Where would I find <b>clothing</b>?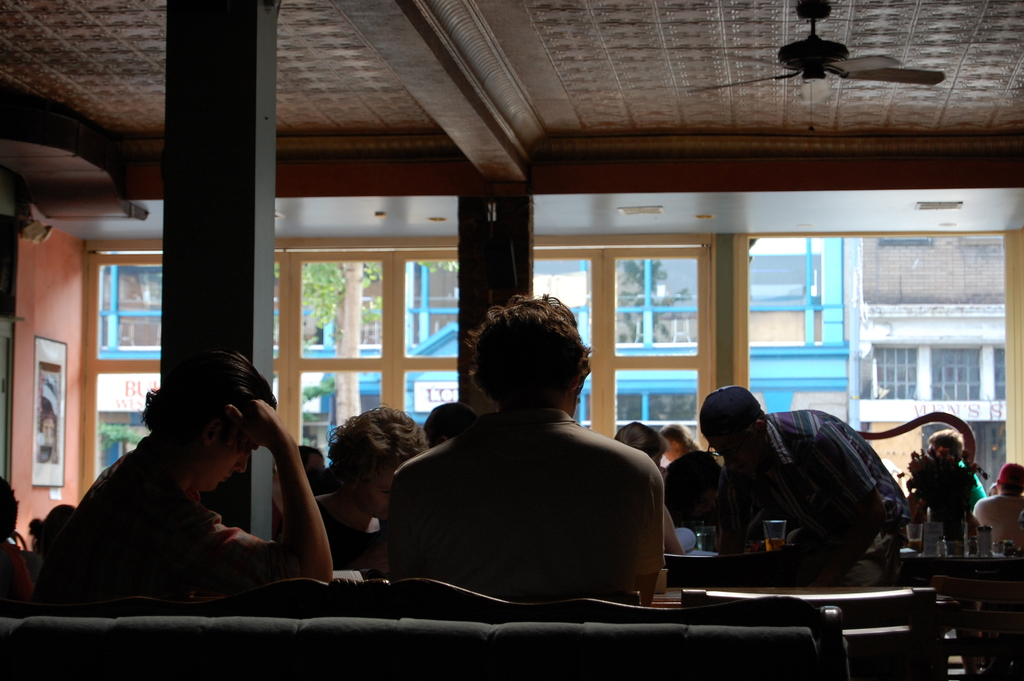
At [x1=45, y1=434, x2=284, y2=603].
